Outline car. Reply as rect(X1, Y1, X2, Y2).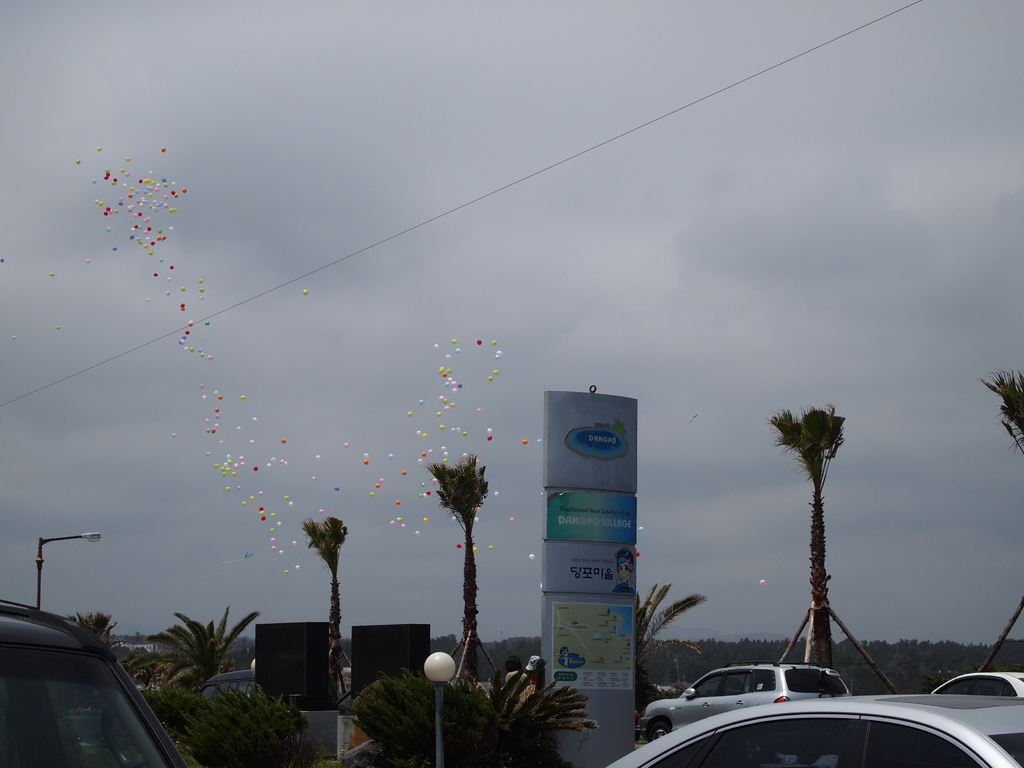
rect(604, 691, 1023, 767).
